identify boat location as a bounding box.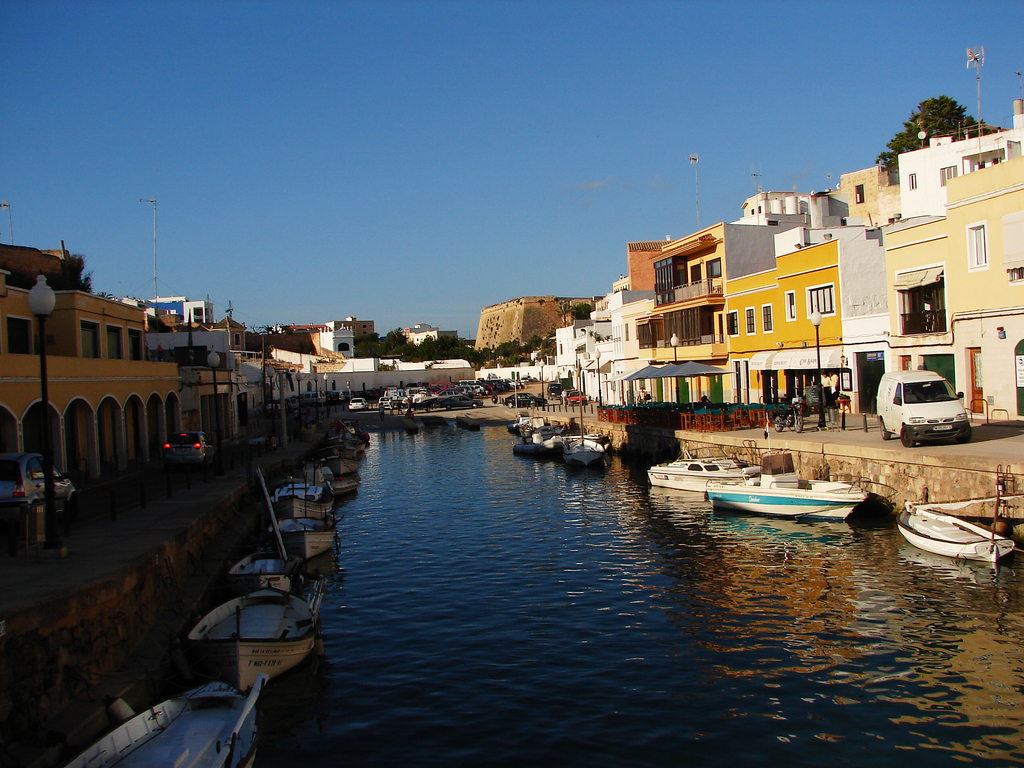
crop(342, 417, 365, 439).
